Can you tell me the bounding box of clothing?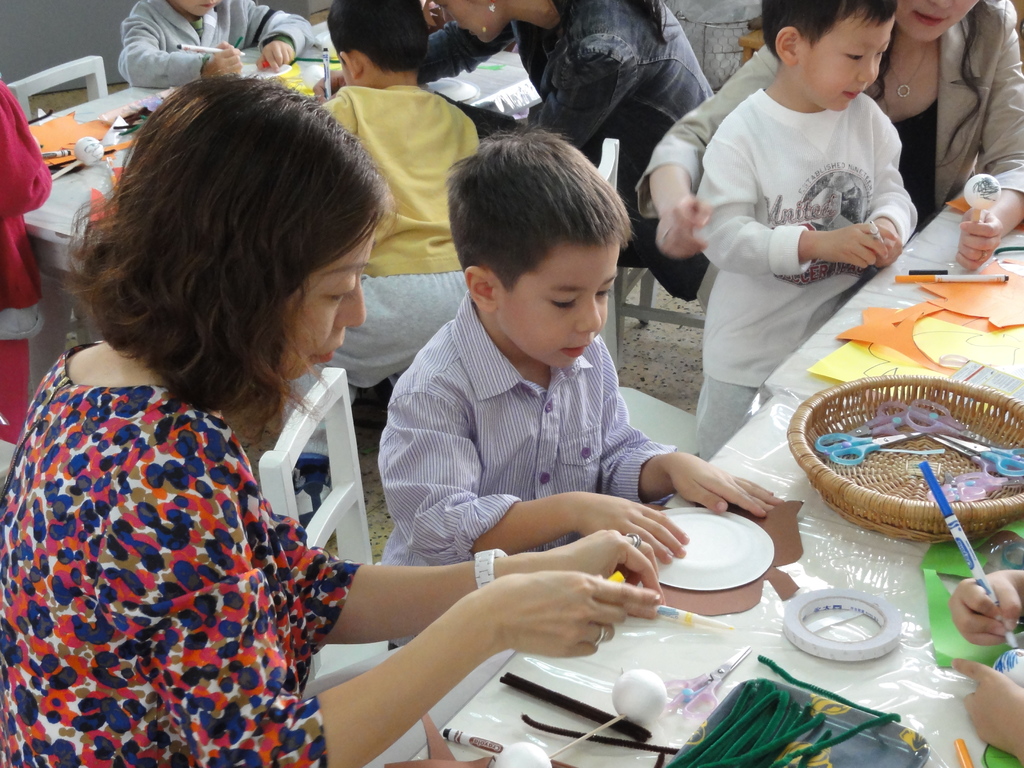
select_region(122, 8, 318, 94).
